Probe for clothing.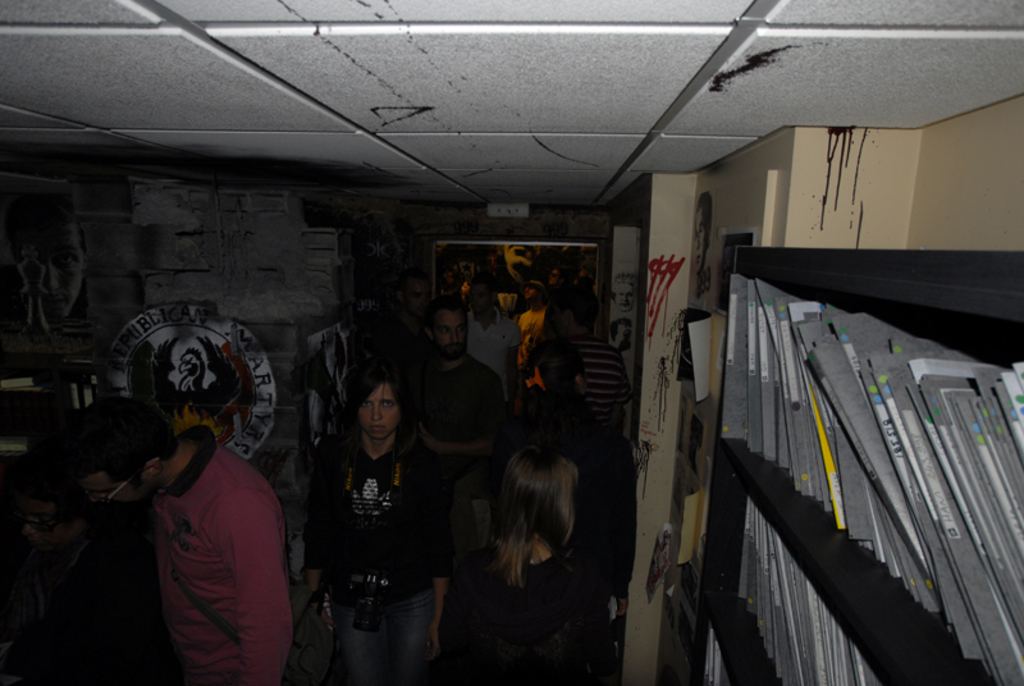
Probe result: bbox=(516, 306, 550, 370).
